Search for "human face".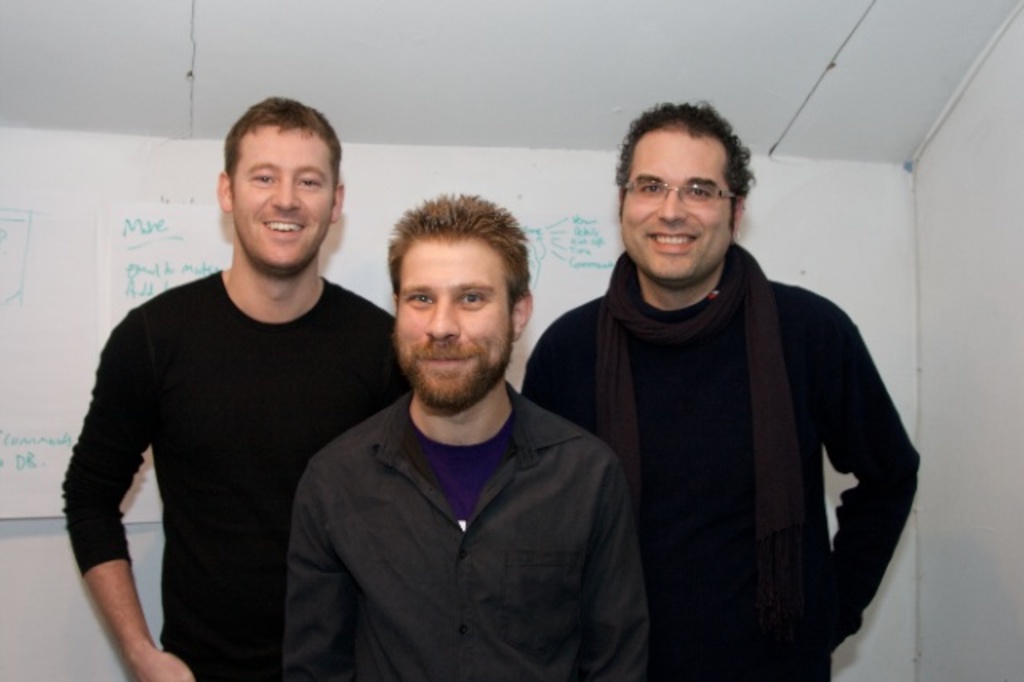
Found at (left=619, top=133, right=728, bottom=283).
